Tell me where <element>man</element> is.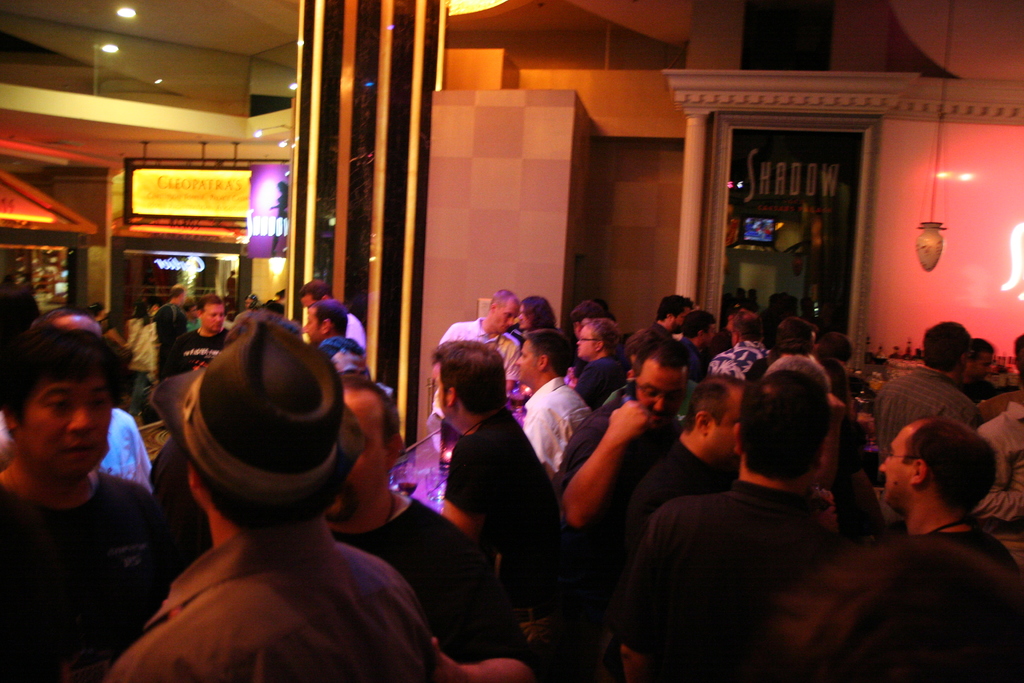
<element>man</element> is at [x1=819, y1=330, x2=867, y2=395].
